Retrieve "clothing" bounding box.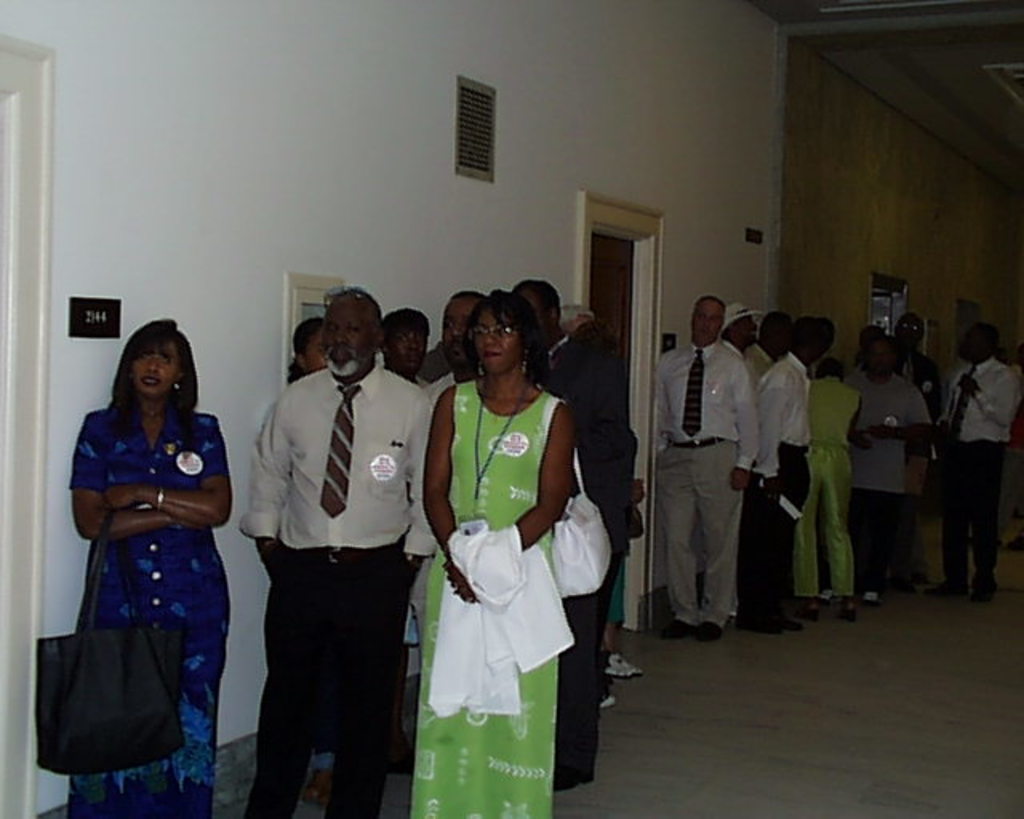
Bounding box: l=750, t=352, r=813, b=624.
